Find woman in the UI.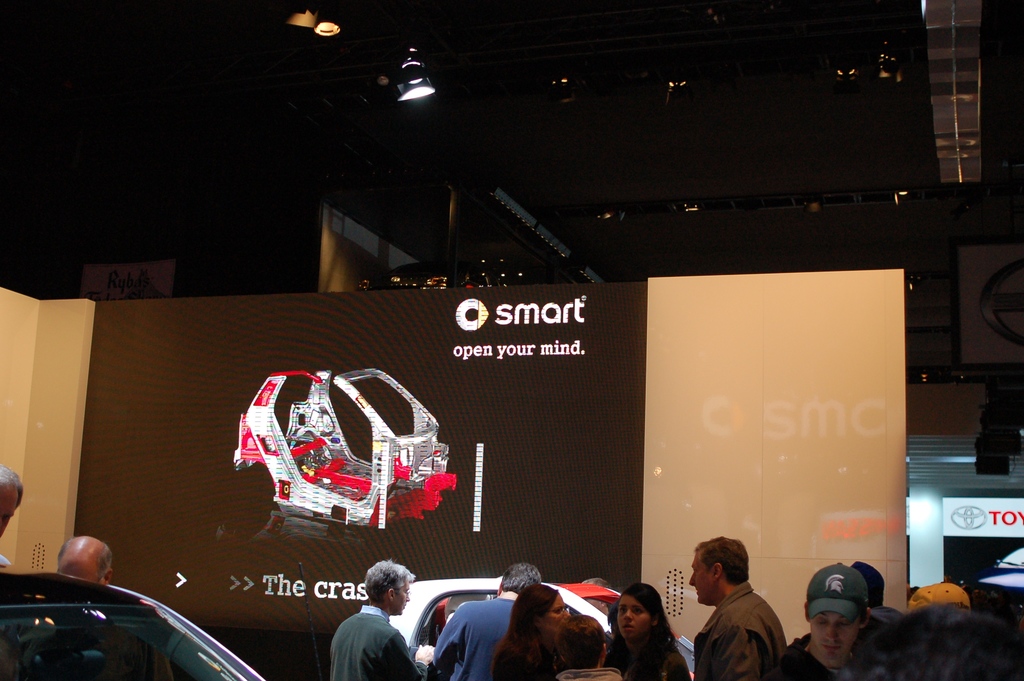
UI element at <box>608,593,691,678</box>.
